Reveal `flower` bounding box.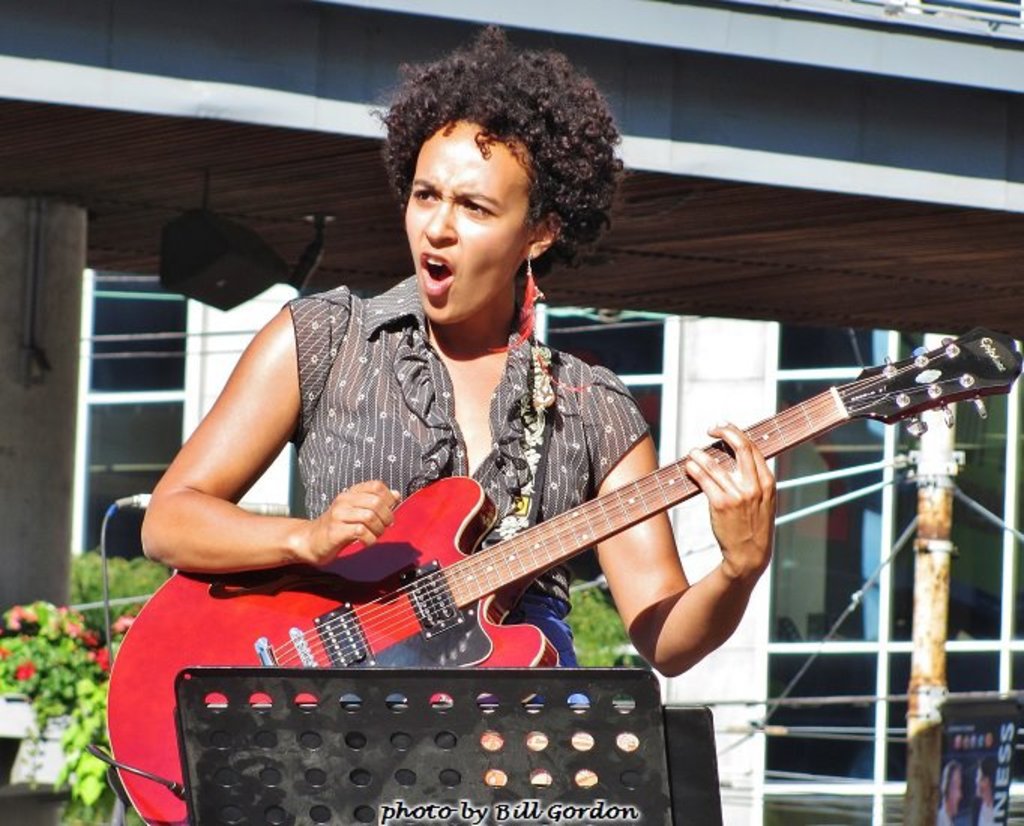
Revealed: bbox=(12, 662, 38, 688).
